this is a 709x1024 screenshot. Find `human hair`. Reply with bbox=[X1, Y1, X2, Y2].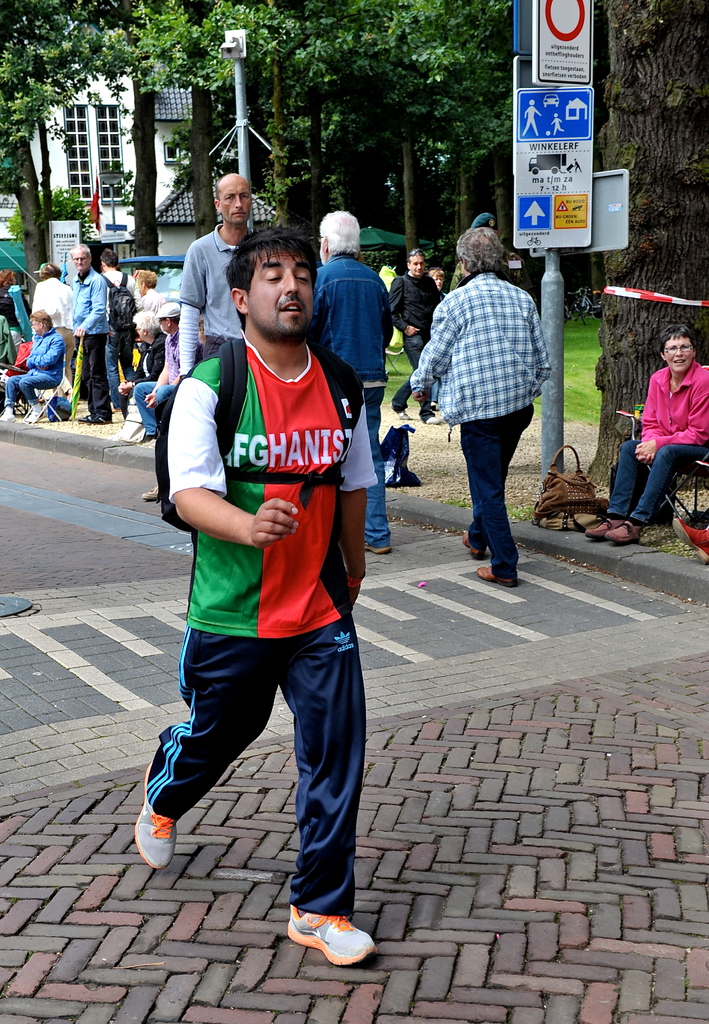
bbox=[136, 270, 157, 289].
